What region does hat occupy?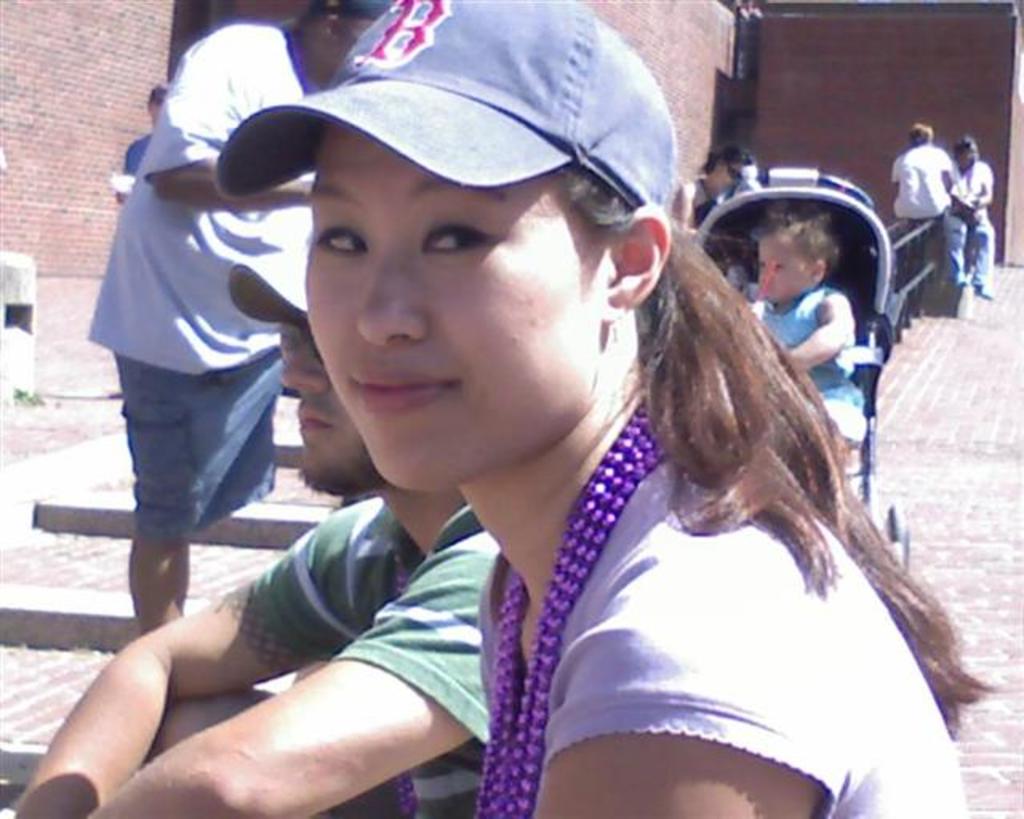
218, 0, 677, 210.
